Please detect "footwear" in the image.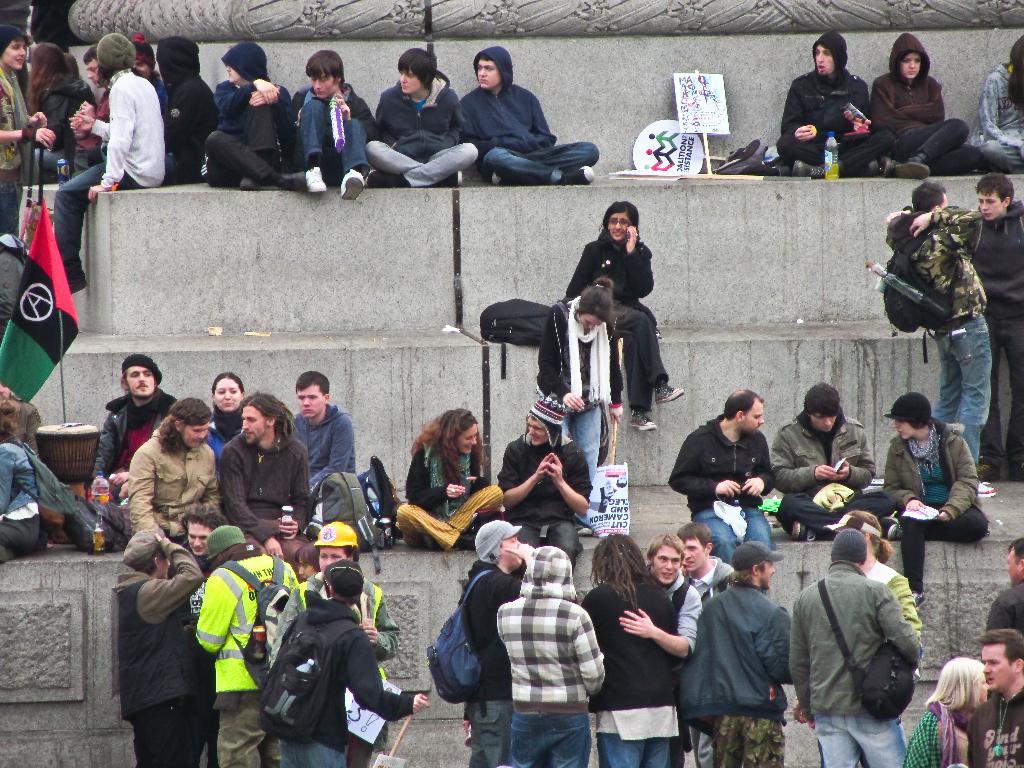
{"left": 340, "top": 166, "right": 364, "bottom": 205}.
